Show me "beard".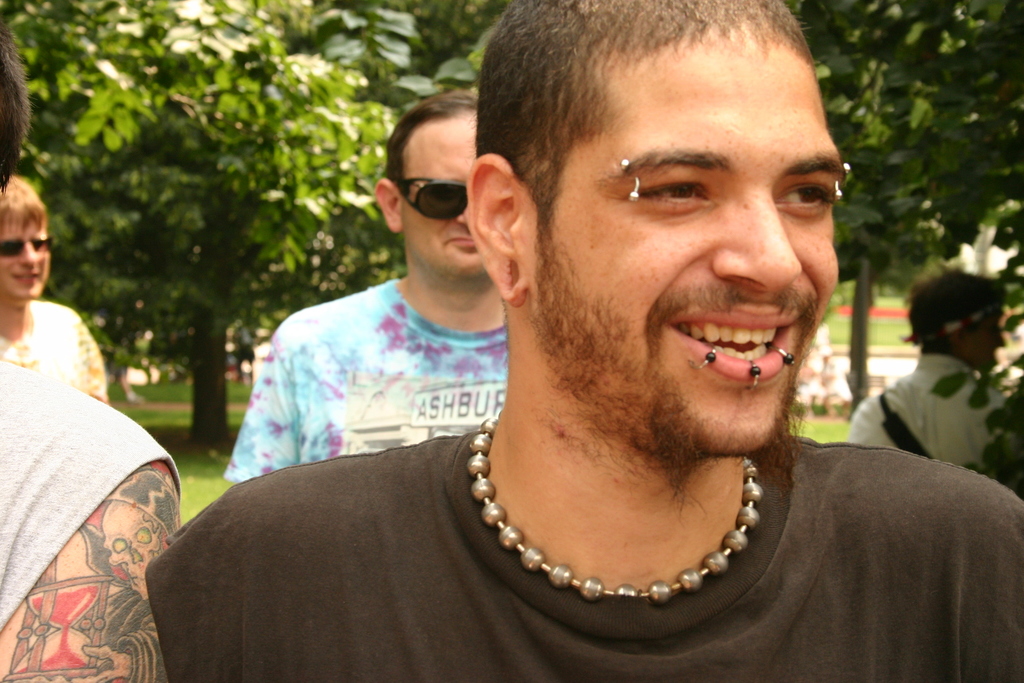
"beard" is here: <box>508,118,822,531</box>.
